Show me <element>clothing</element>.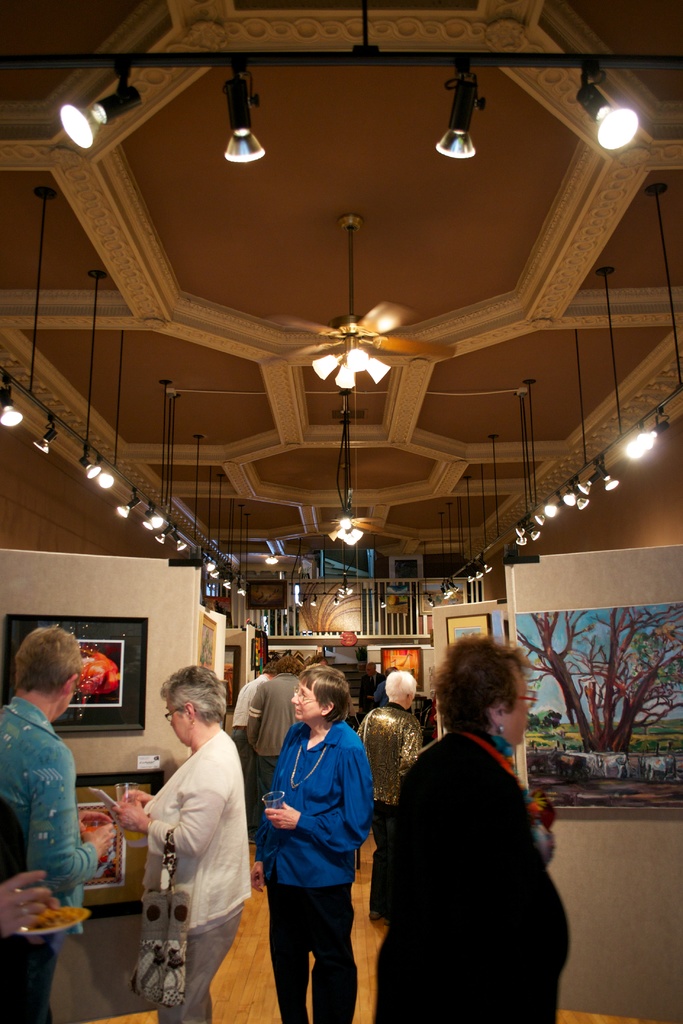
<element>clothing</element> is here: <bbox>258, 745, 358, 1020</bbox>.
